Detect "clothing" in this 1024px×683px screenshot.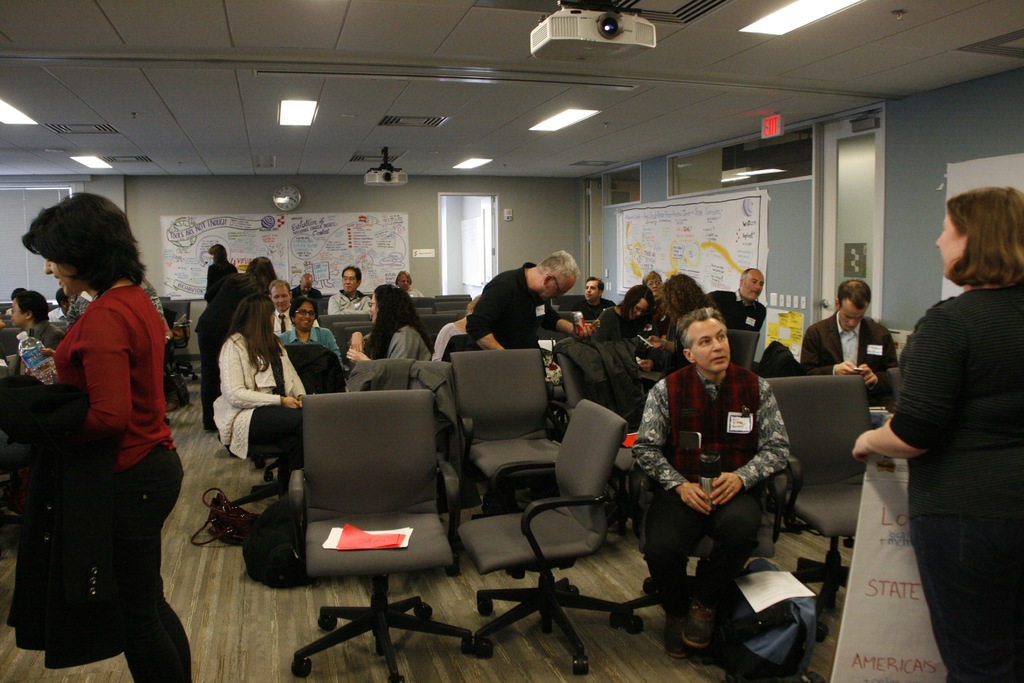
Detection: (324, 288, 369, 315).
